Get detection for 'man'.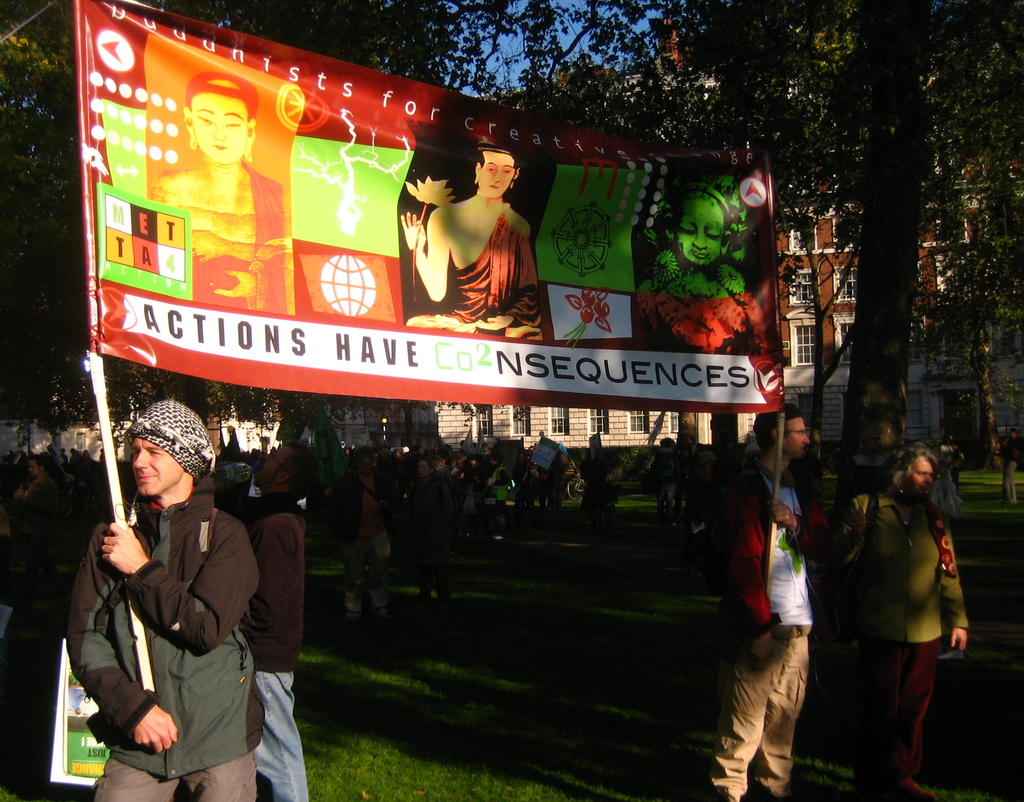
Detection: (145, 70, 287, 309).
